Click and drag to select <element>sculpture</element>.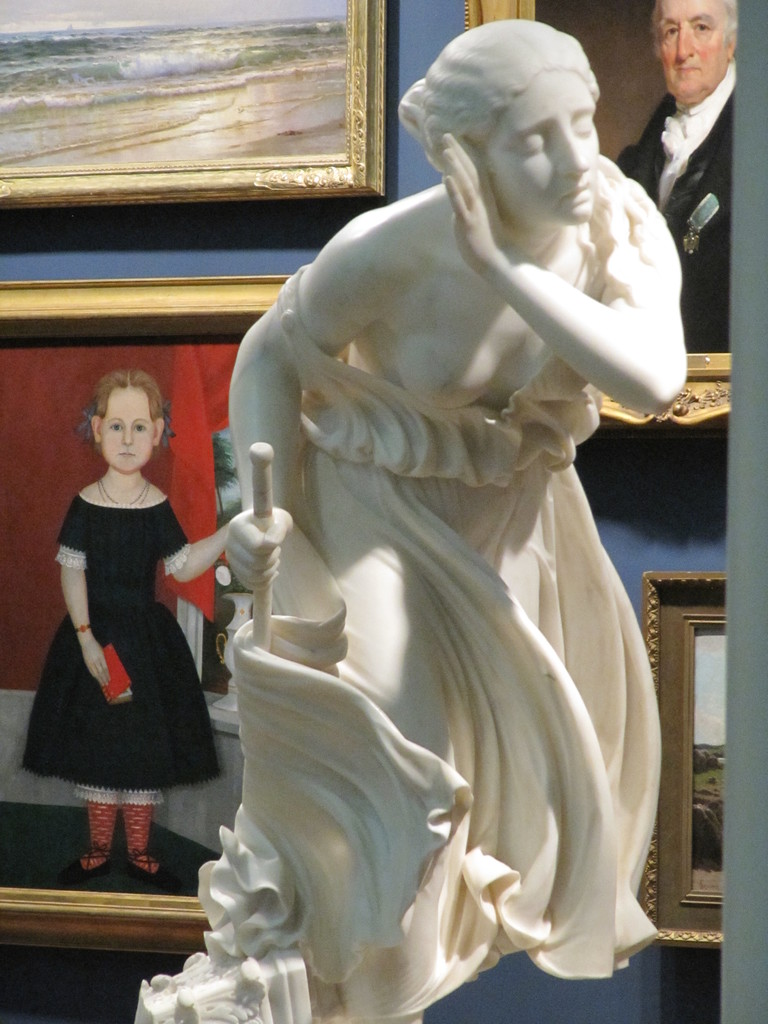
Selection: {"x1": 164, "y1": 1, "x2": 719, "y2": 1015}.
